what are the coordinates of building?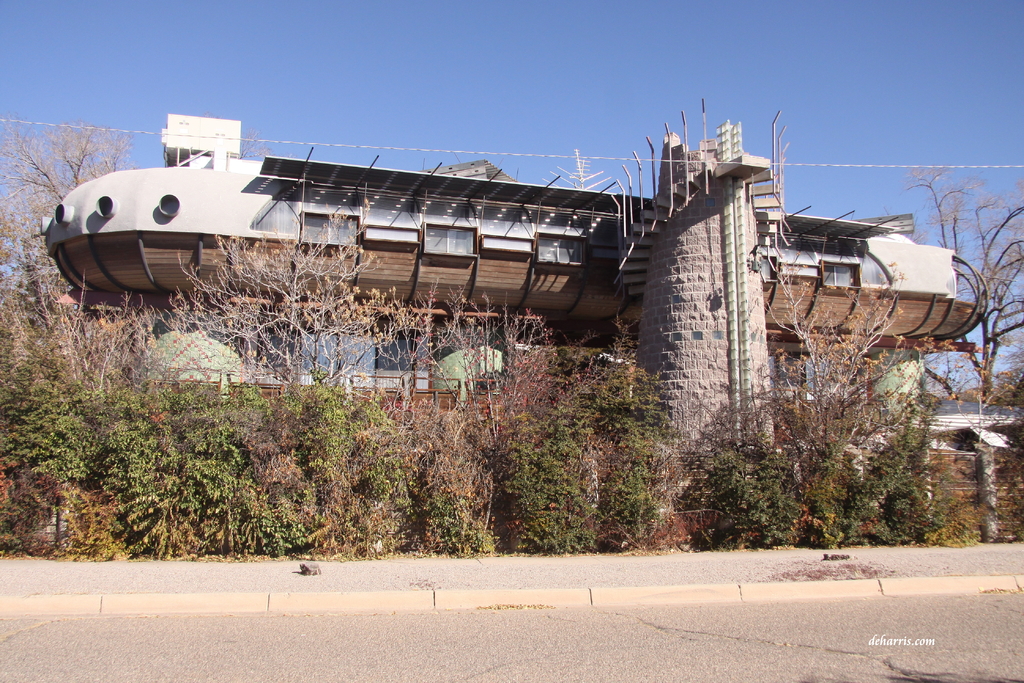
select_region(36, 117, 966, 488).
